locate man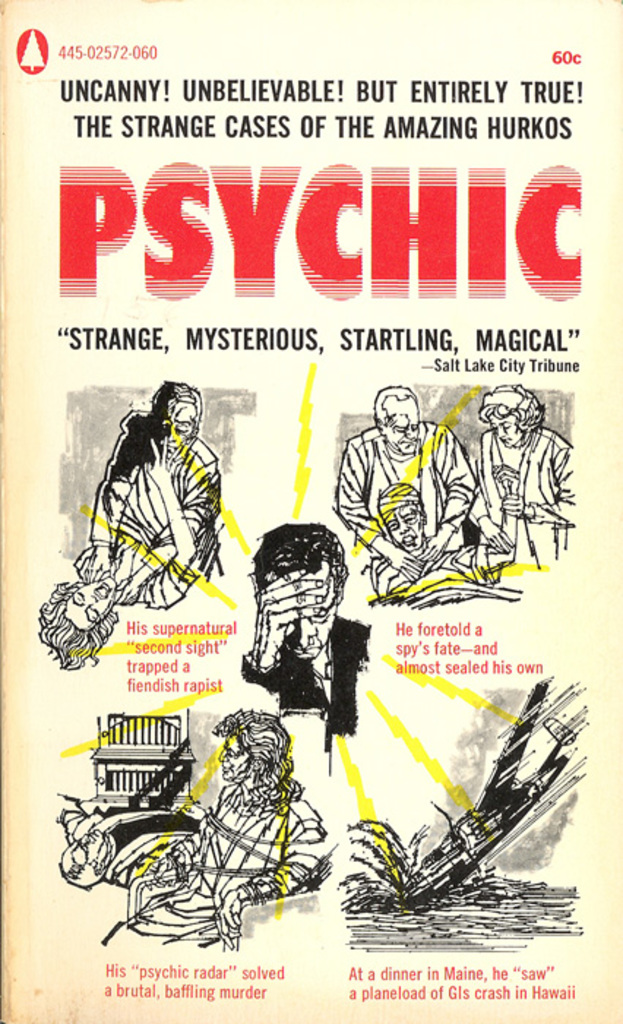
[x1=329, y1=388, x2=477, y2=579]
